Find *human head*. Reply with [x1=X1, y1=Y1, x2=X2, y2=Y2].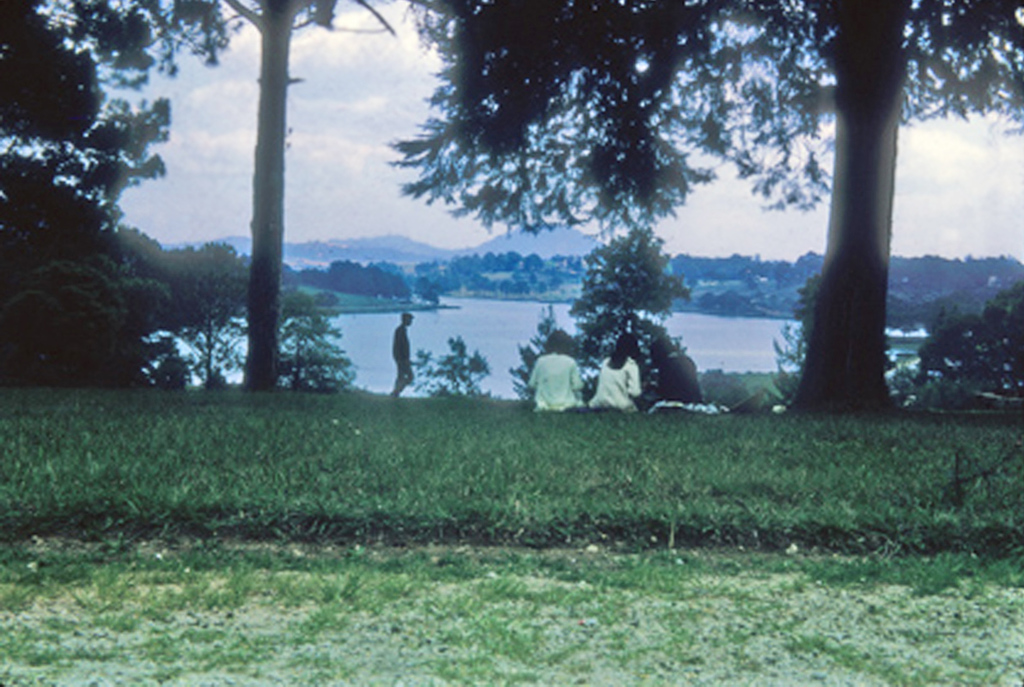
[x1=540, y1=328, x2=580, y2=355].
